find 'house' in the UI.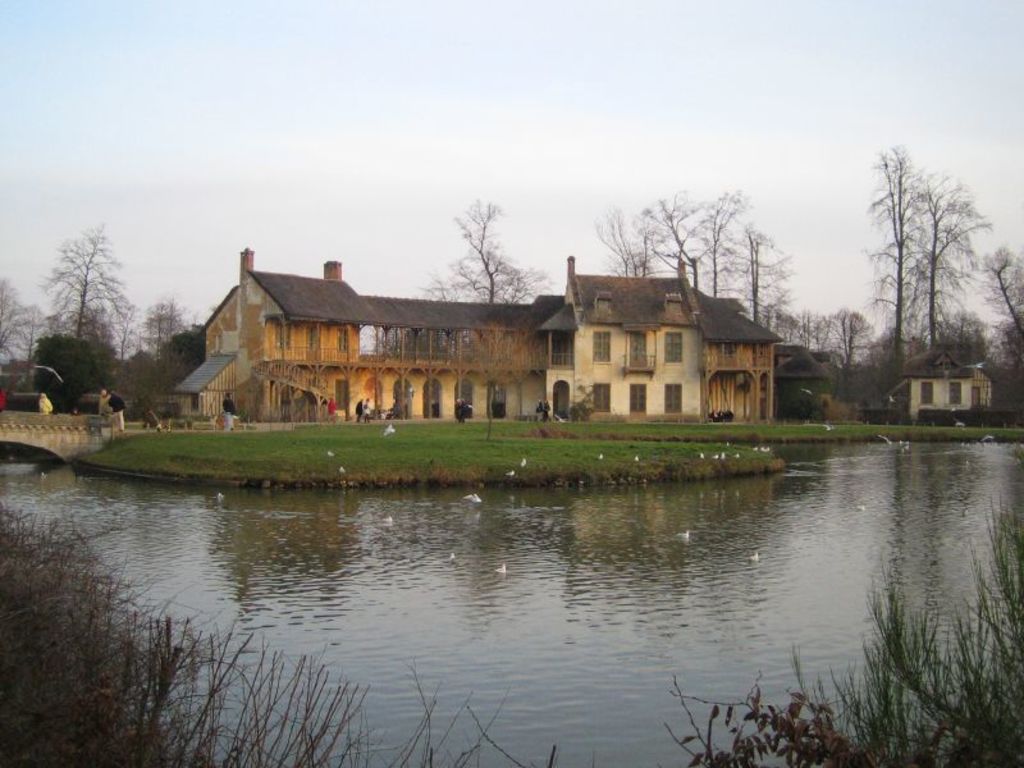
UI element at (left=882, top=344, right=995, bottom=420).
